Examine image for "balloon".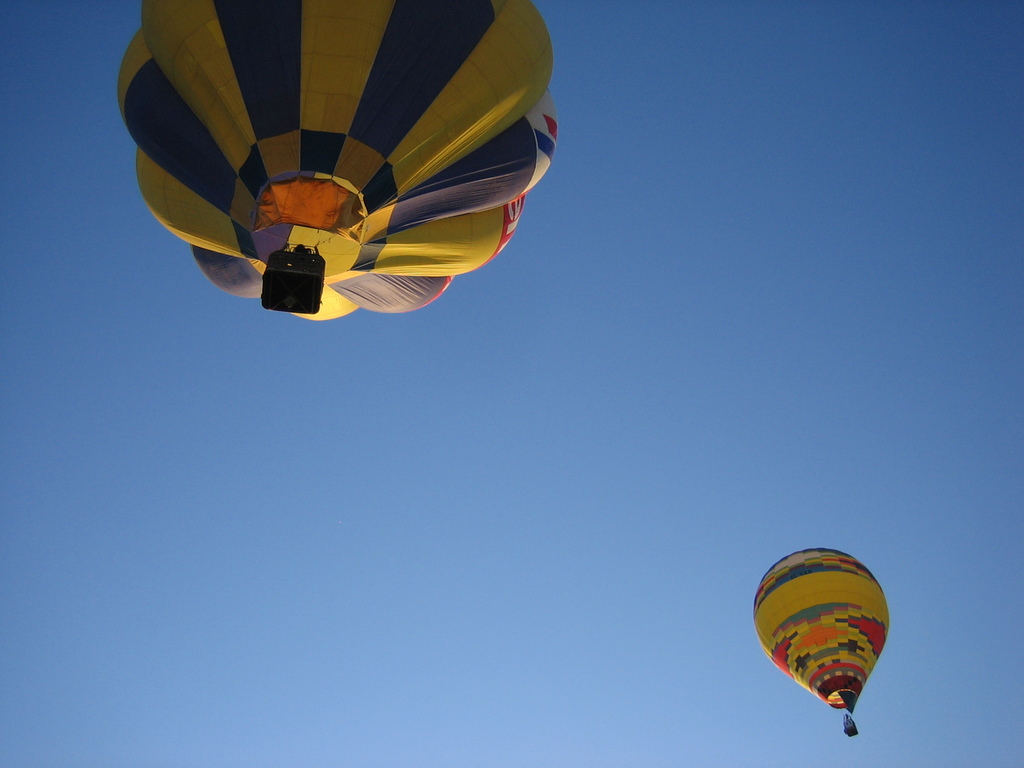
Examination result: [x1=752, y1=545, x2=888, y2=715].
